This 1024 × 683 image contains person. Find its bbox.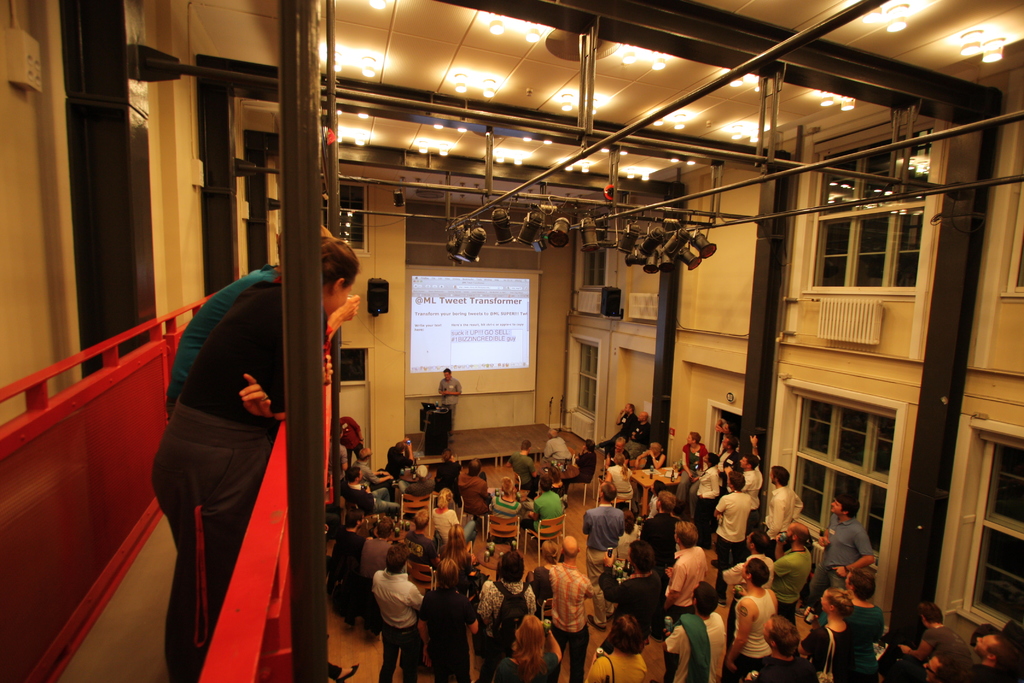
bbox=[725, 558, 776, 682].
